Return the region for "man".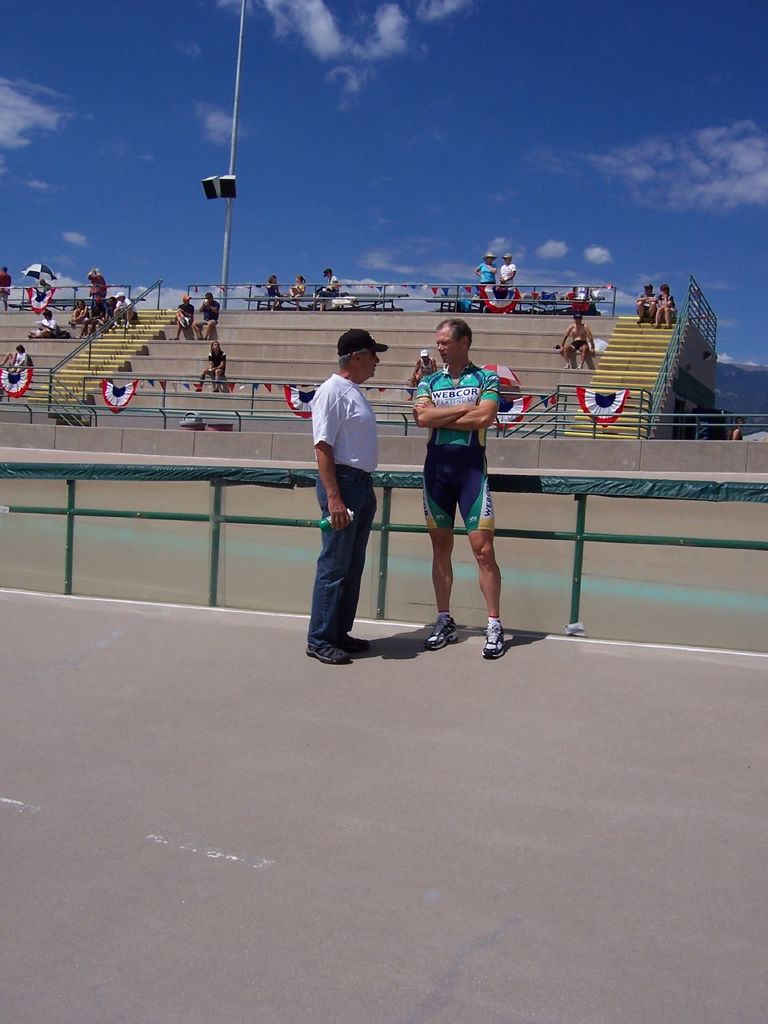
BBox(166, 292, 197, 343).
